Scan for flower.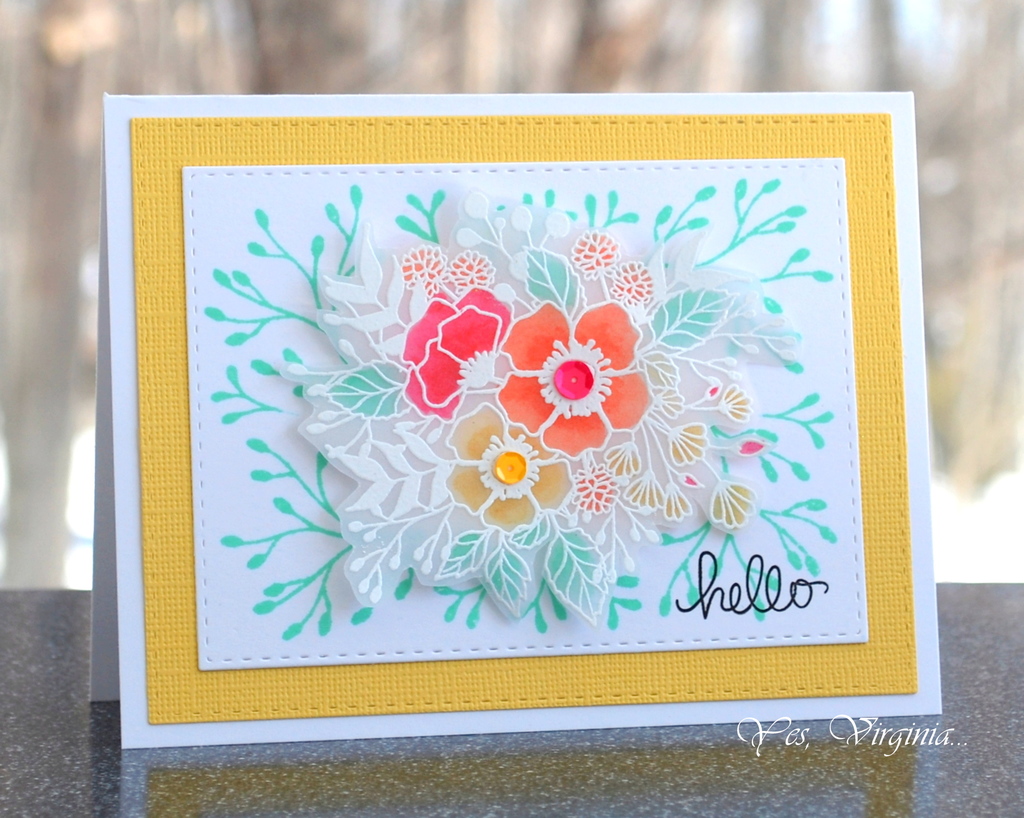
Scan result: region(397, 285, 516, 421).
